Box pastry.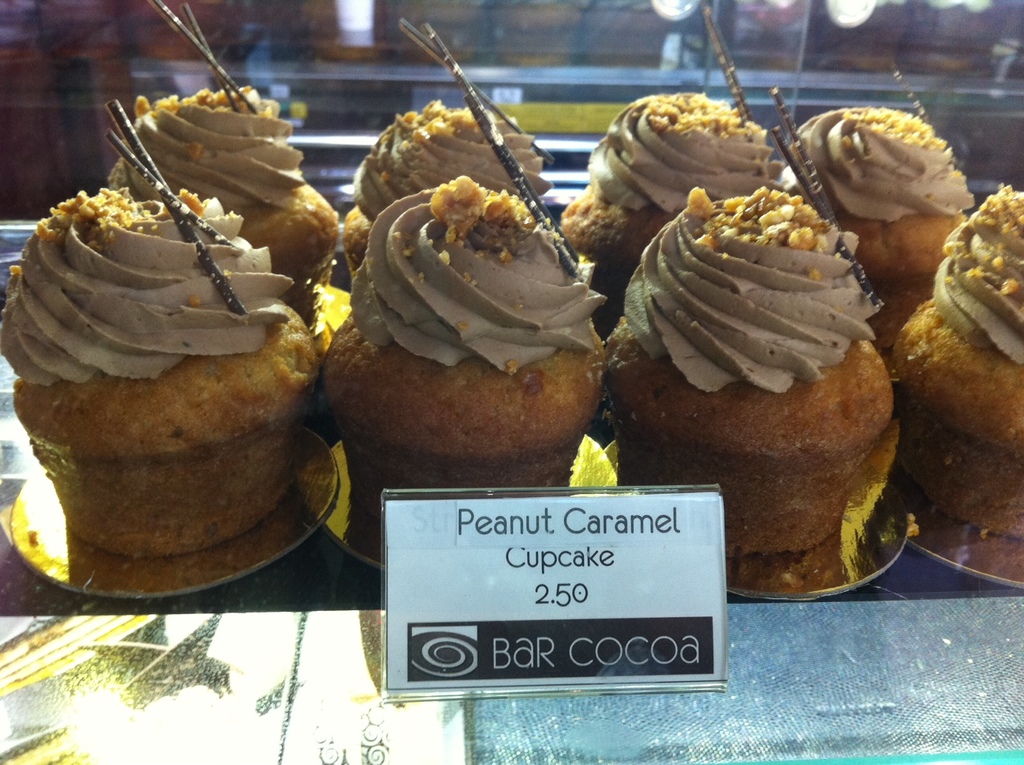
region(894, 191, 1022, 454).
